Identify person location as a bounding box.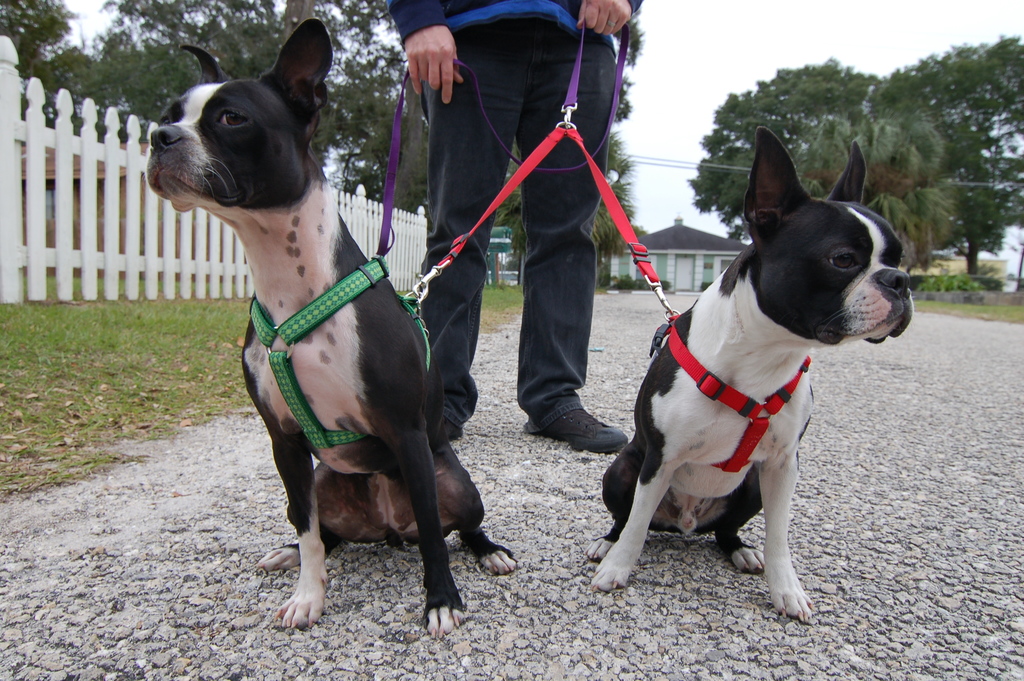
(387,3,636,452).
